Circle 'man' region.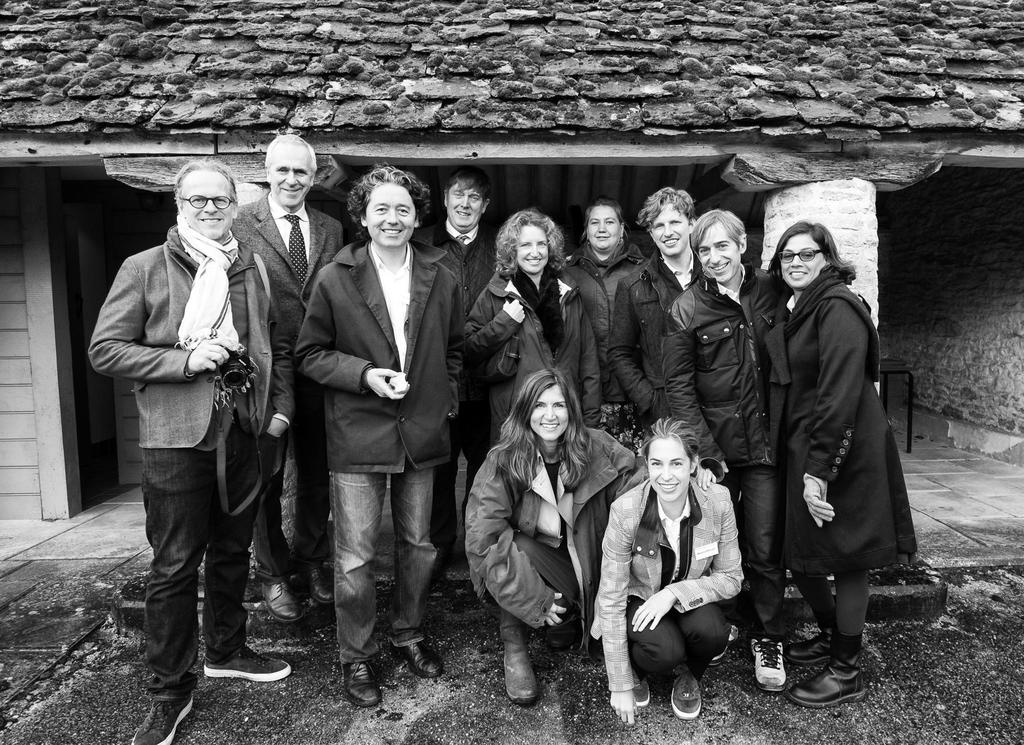
Region: Rect(426, 172, 509, 317).
